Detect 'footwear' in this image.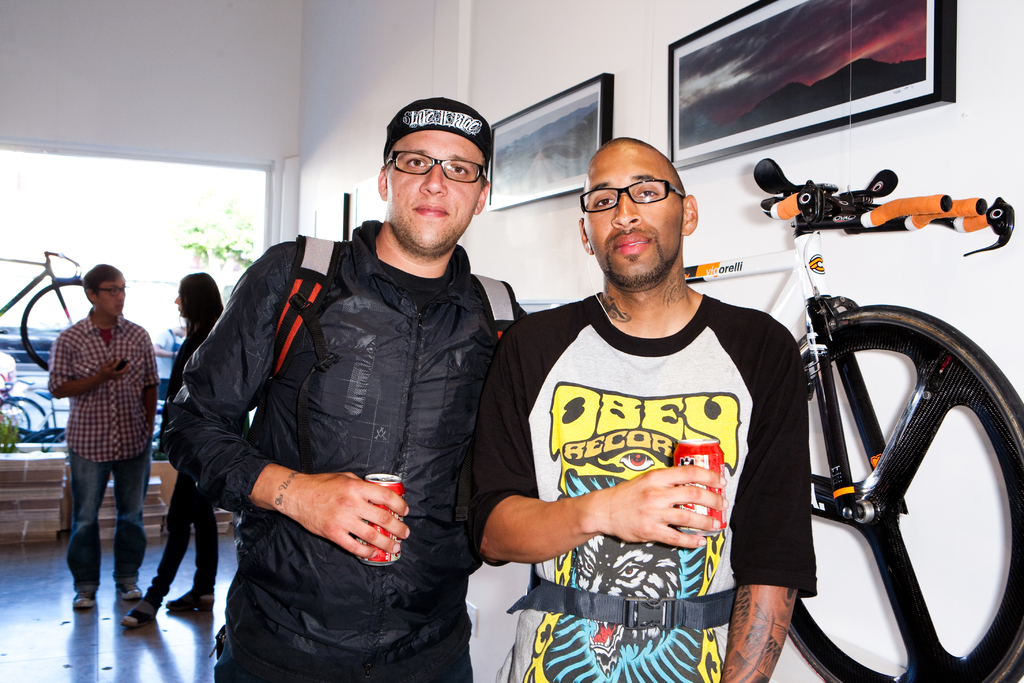
Detection: <box>164,591,215,608</box>.
